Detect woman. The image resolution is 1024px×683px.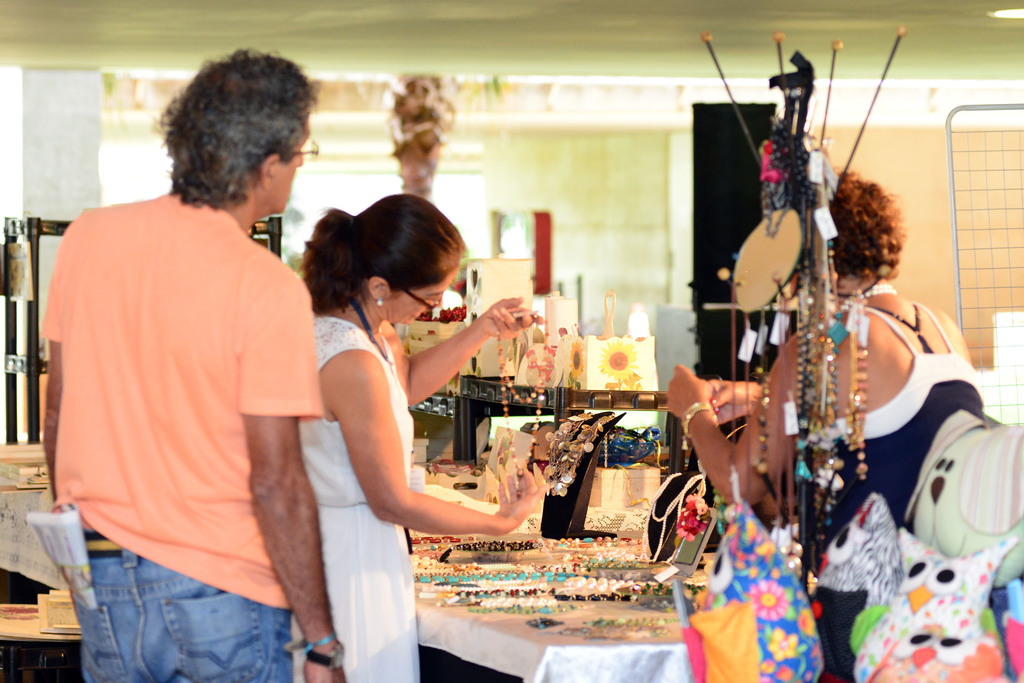
(296,183,552,682).
